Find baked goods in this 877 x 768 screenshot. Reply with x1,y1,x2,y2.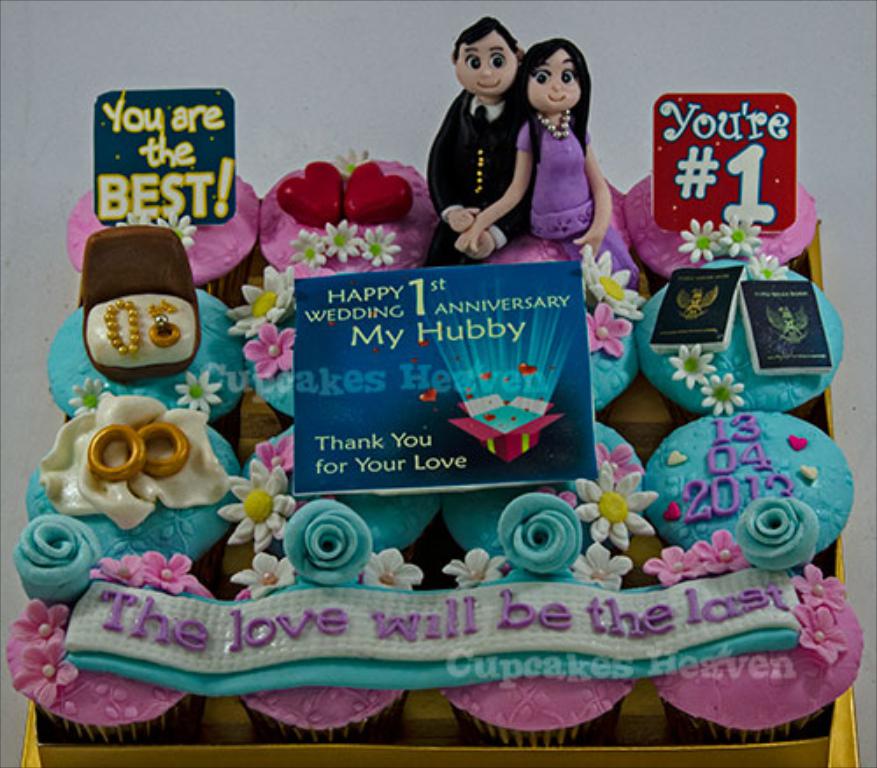
623,167,819,282.
